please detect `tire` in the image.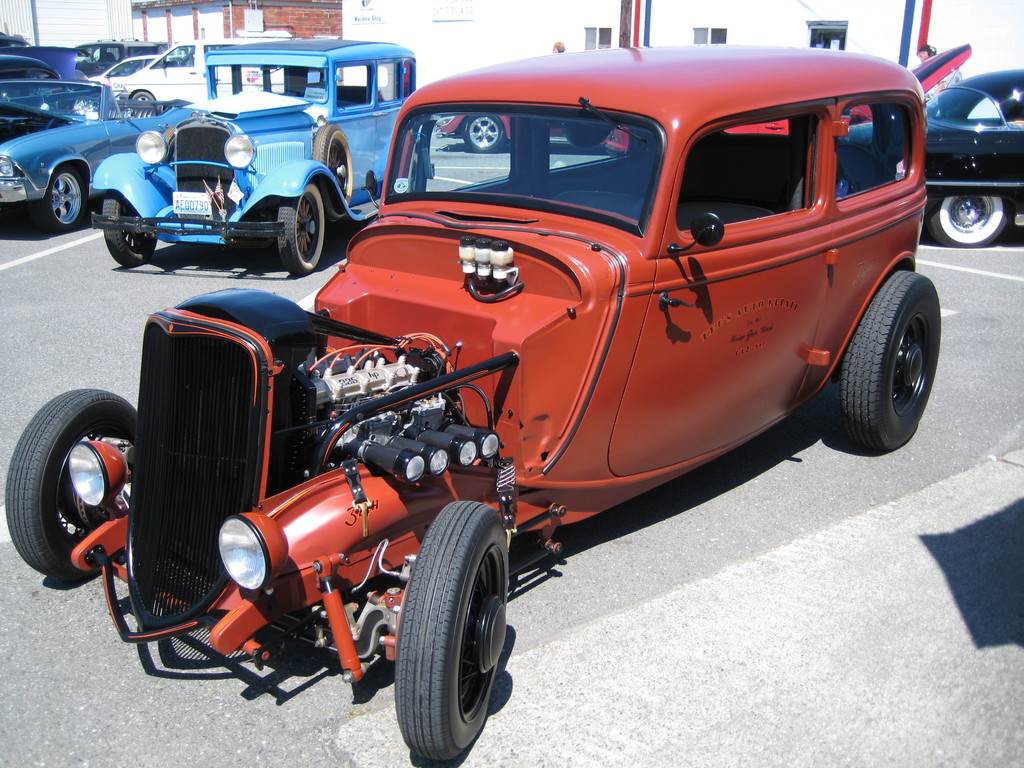
left=2, top=380, right=140, bottom=581.
